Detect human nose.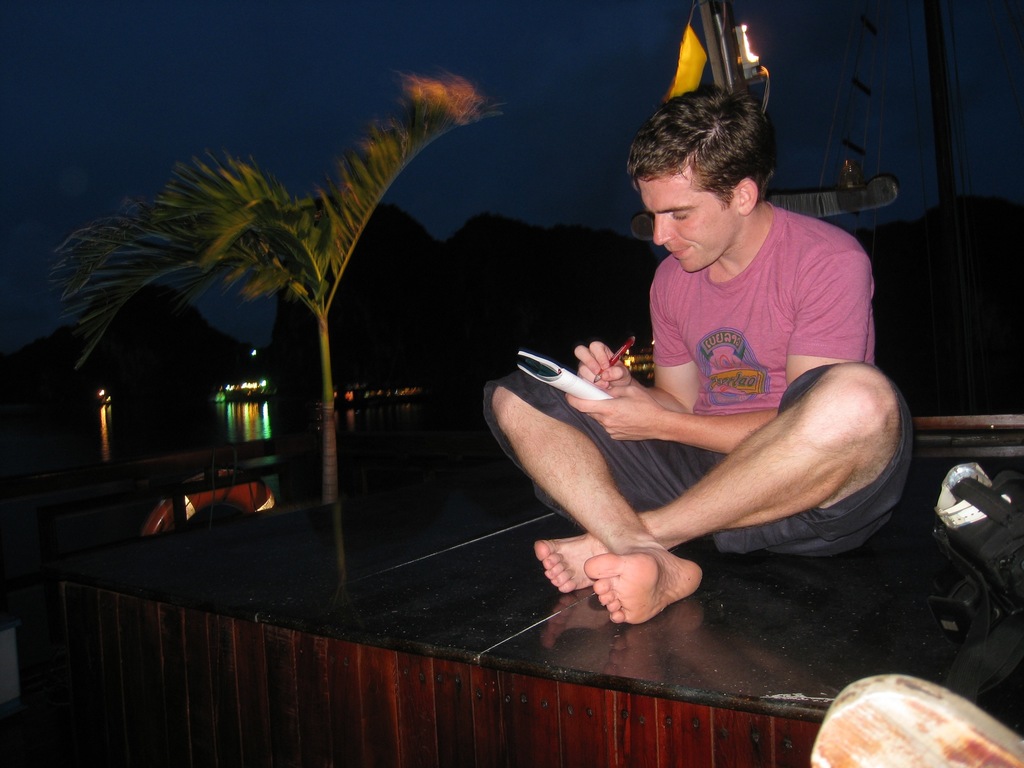
Detected at detection(650, 216, 677, 246).
